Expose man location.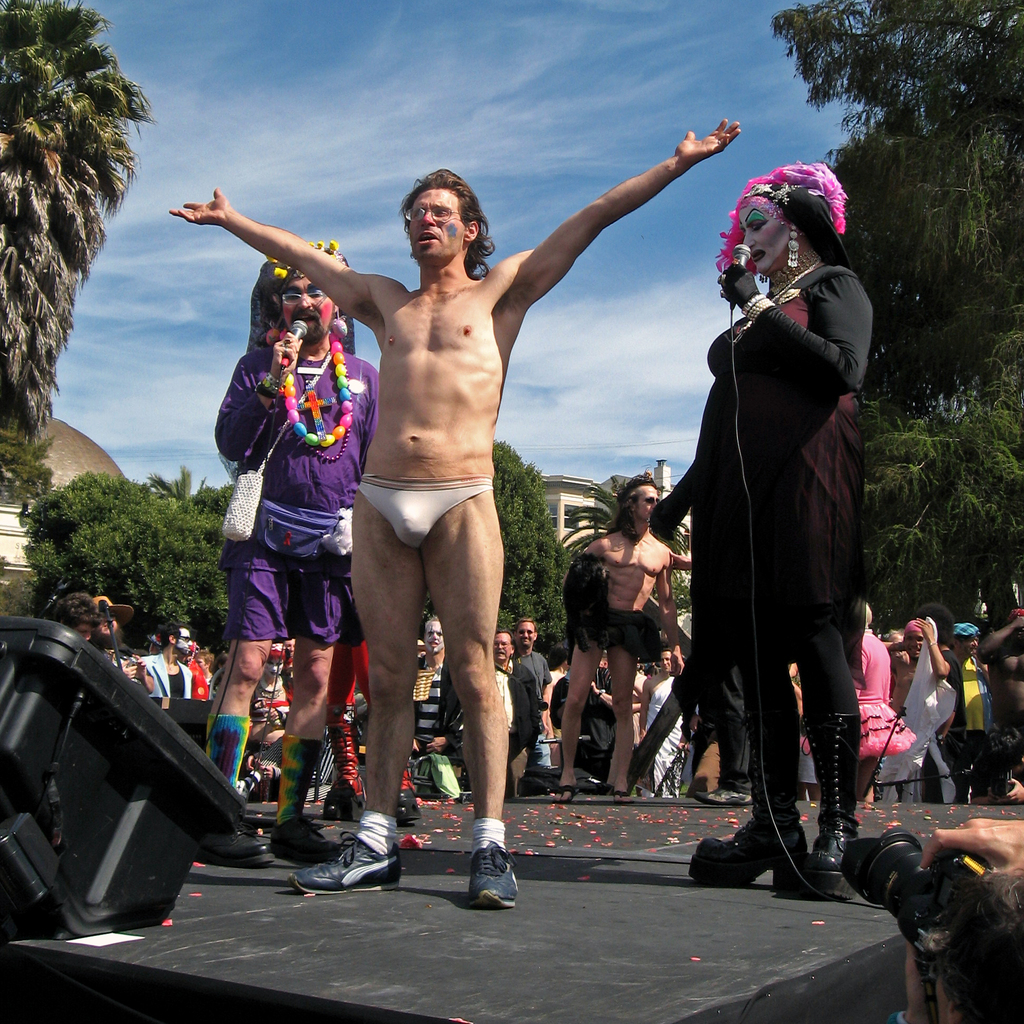
Exposed at [left=413, top=619, right=465, bottom=797].
